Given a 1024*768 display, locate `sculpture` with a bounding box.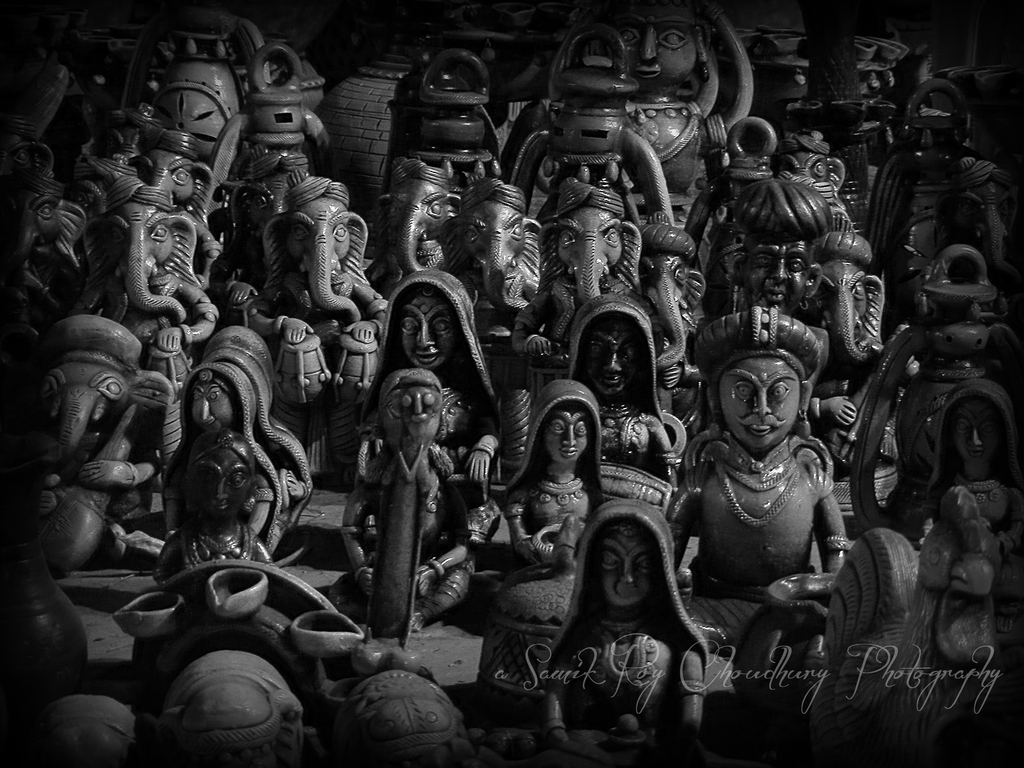
Located: x1=470, y1=388, x2=607, y2=585.
